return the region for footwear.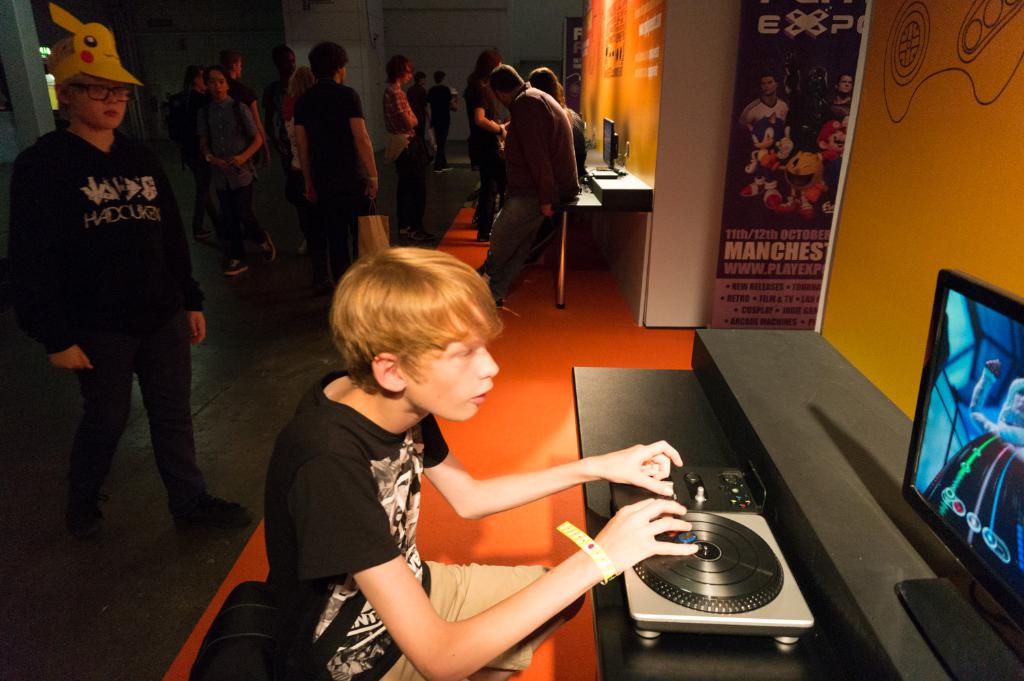
<box>59,475,106,546</box>.
